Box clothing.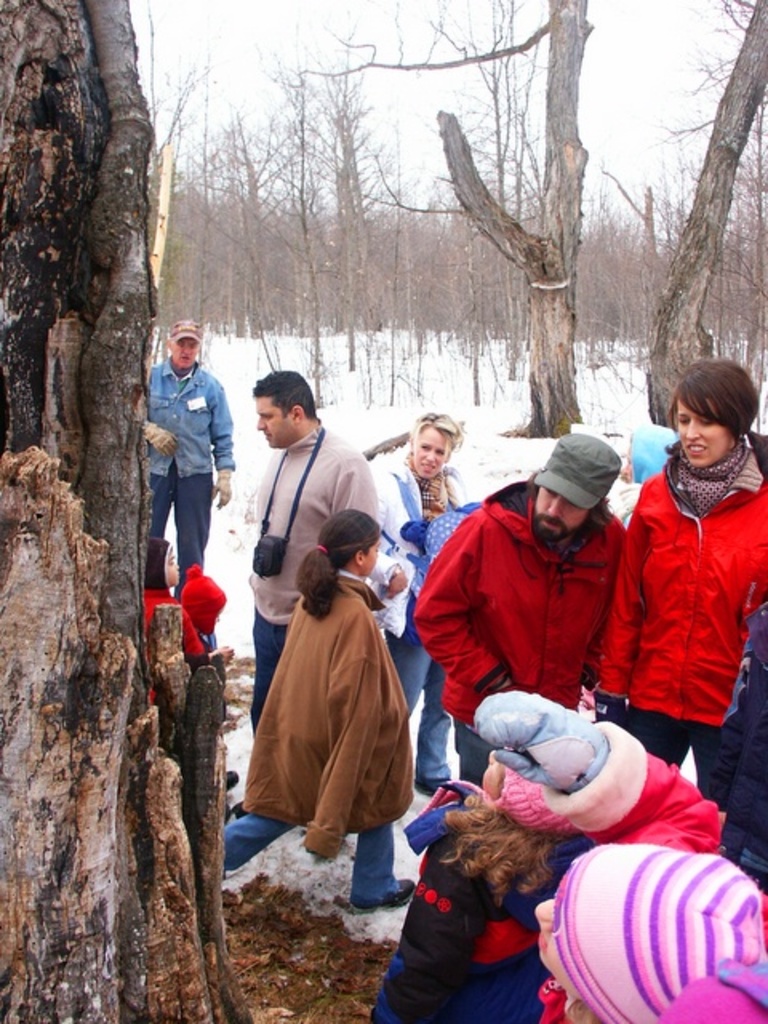
138/555/195/659.
